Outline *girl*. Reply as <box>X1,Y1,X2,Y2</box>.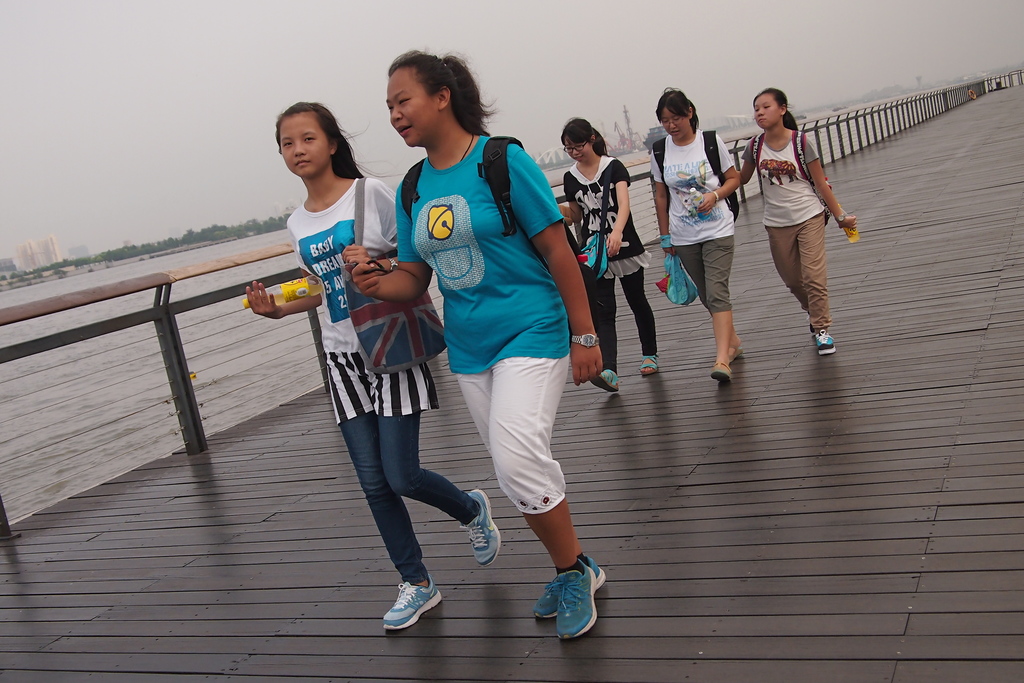
<box>661,88,742,379</box>.
